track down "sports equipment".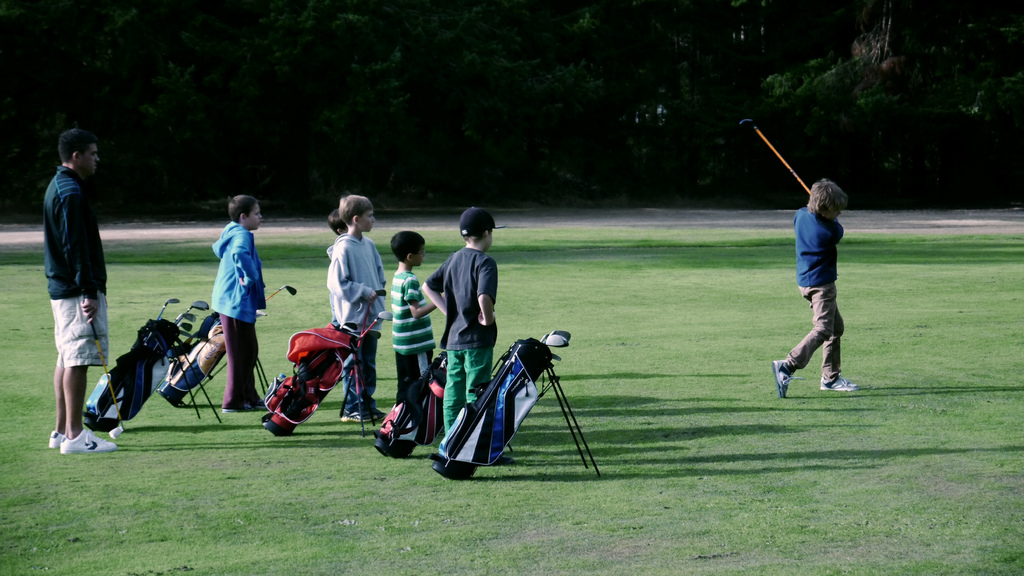
Tracked to select_region(156, 298, 181, 323).
